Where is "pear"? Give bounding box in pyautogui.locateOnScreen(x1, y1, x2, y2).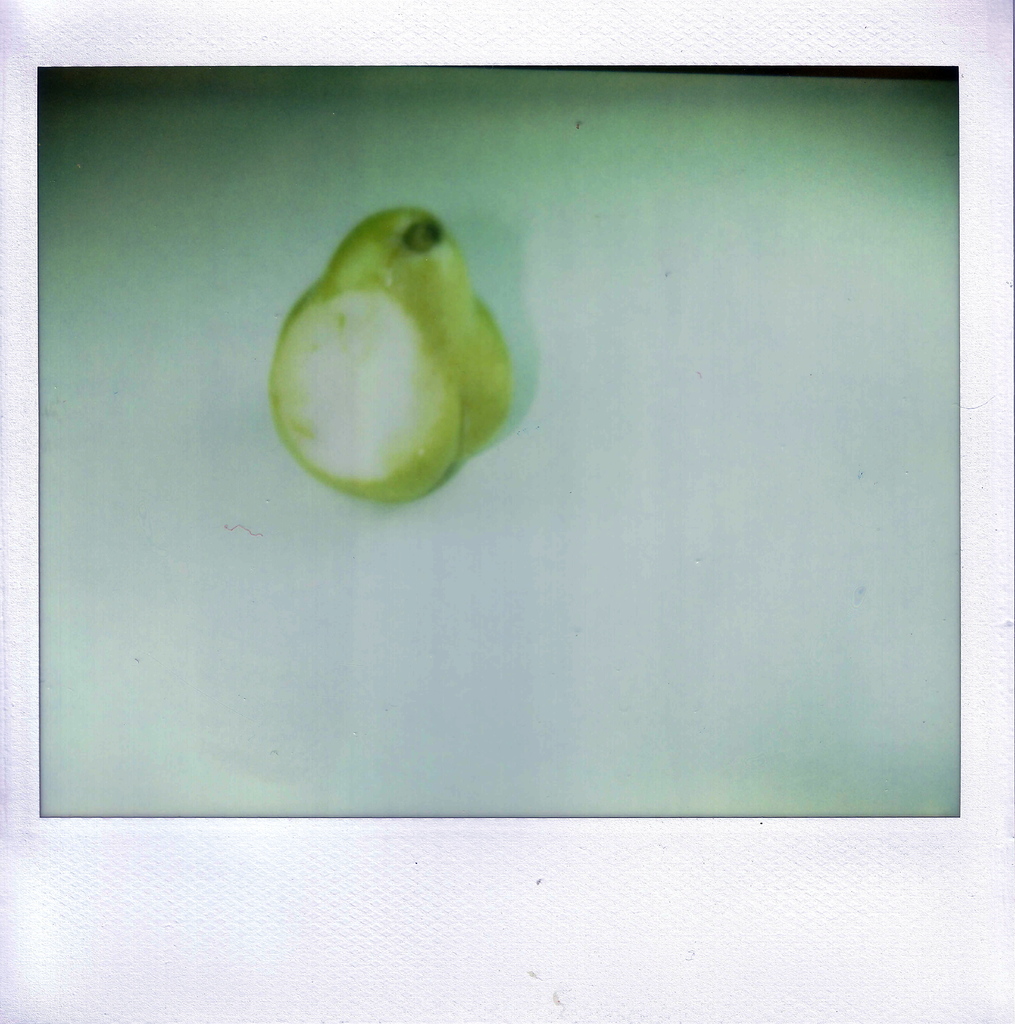
pyautogui.locateOnScreen(265, 205, 511, 500).
